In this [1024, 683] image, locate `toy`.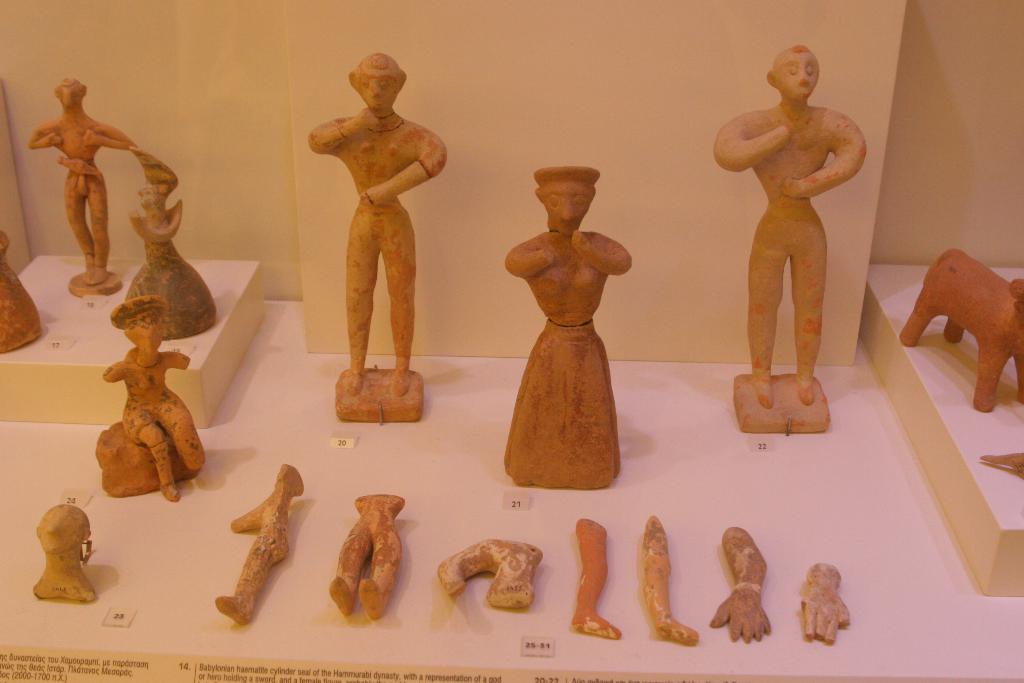
Bounding box: select_region(643, 518, 700, 644).
